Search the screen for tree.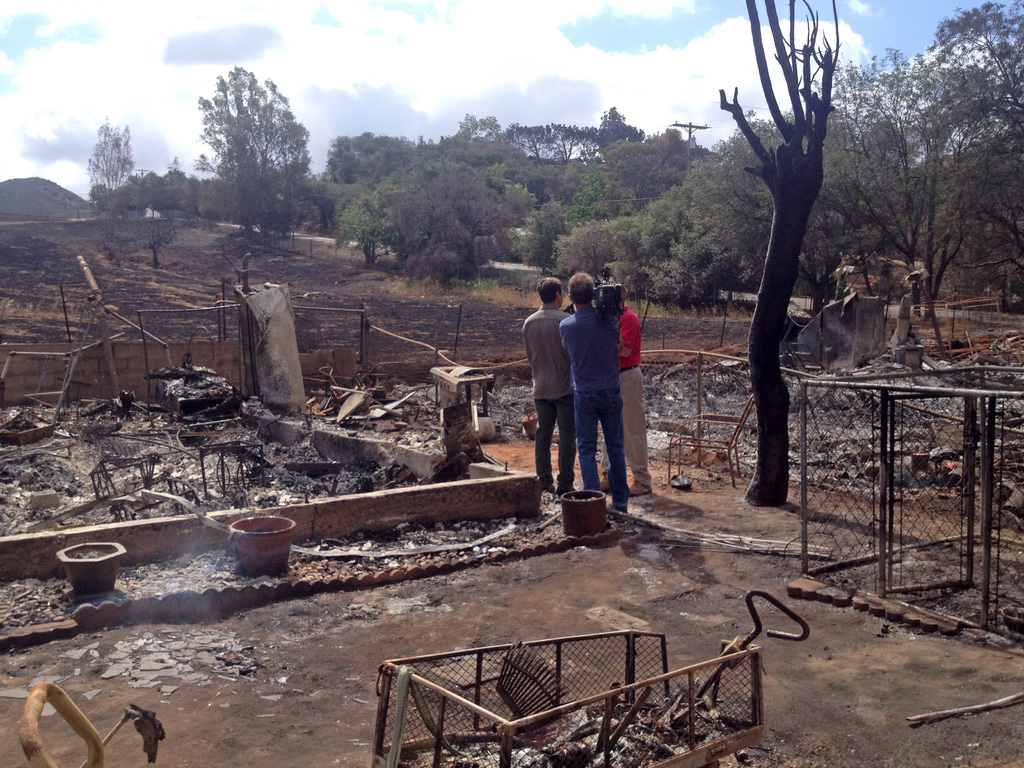
Found at select_region(491, 118, 607, 162).
